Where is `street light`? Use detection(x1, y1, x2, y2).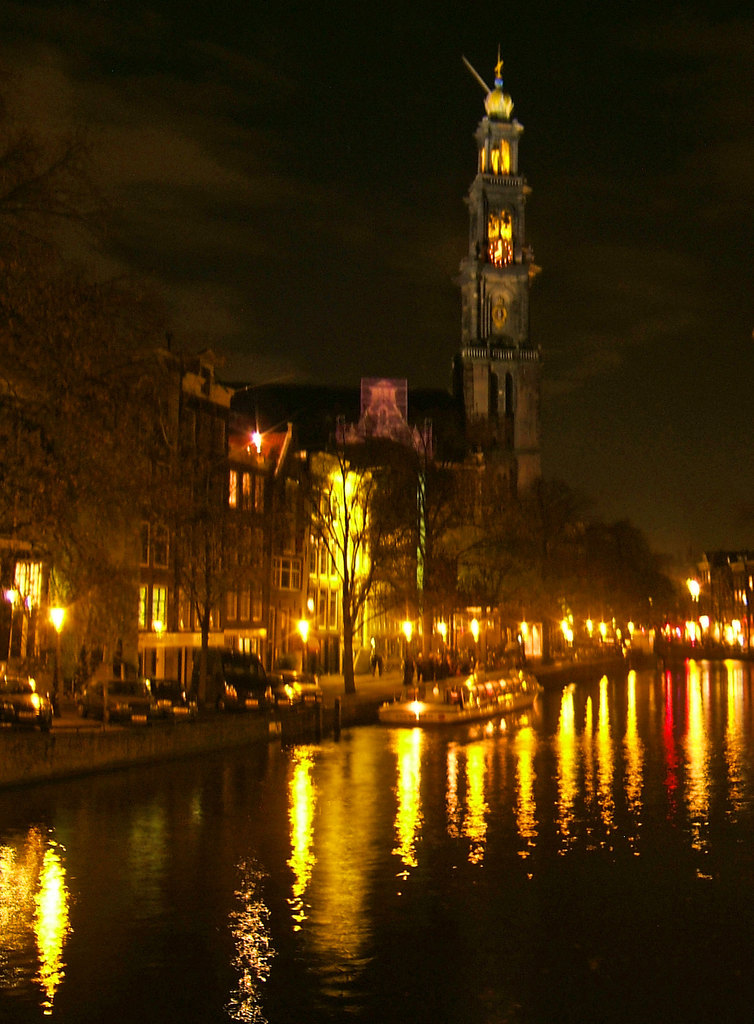
detection(293, 617, 316, 676).
